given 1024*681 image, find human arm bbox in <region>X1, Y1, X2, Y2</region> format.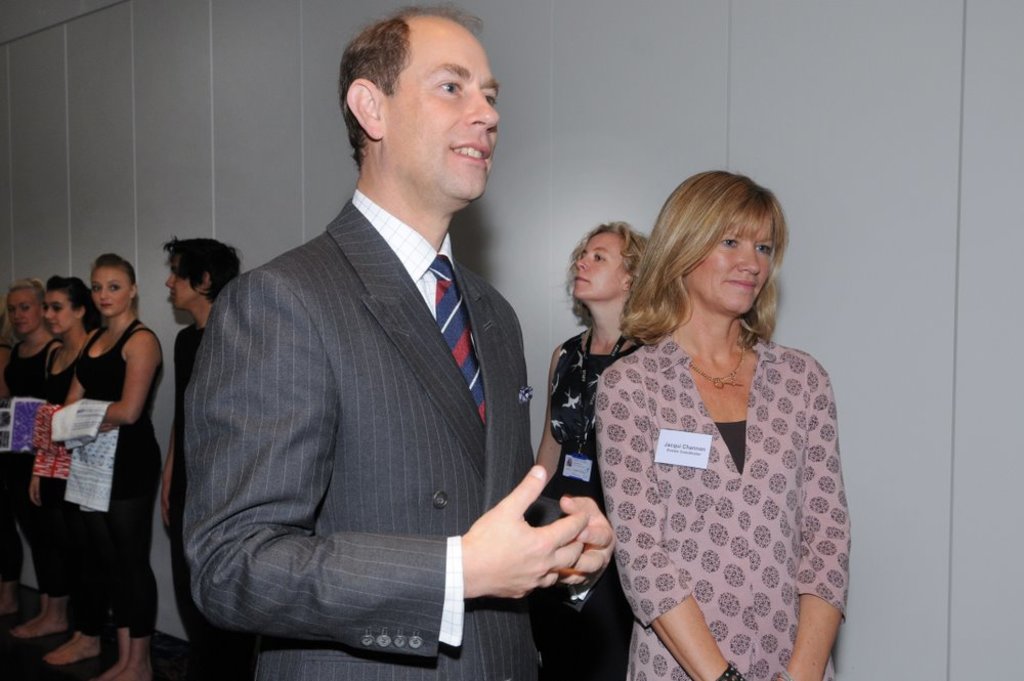
<region>785, 356, 854, 680</region>.
